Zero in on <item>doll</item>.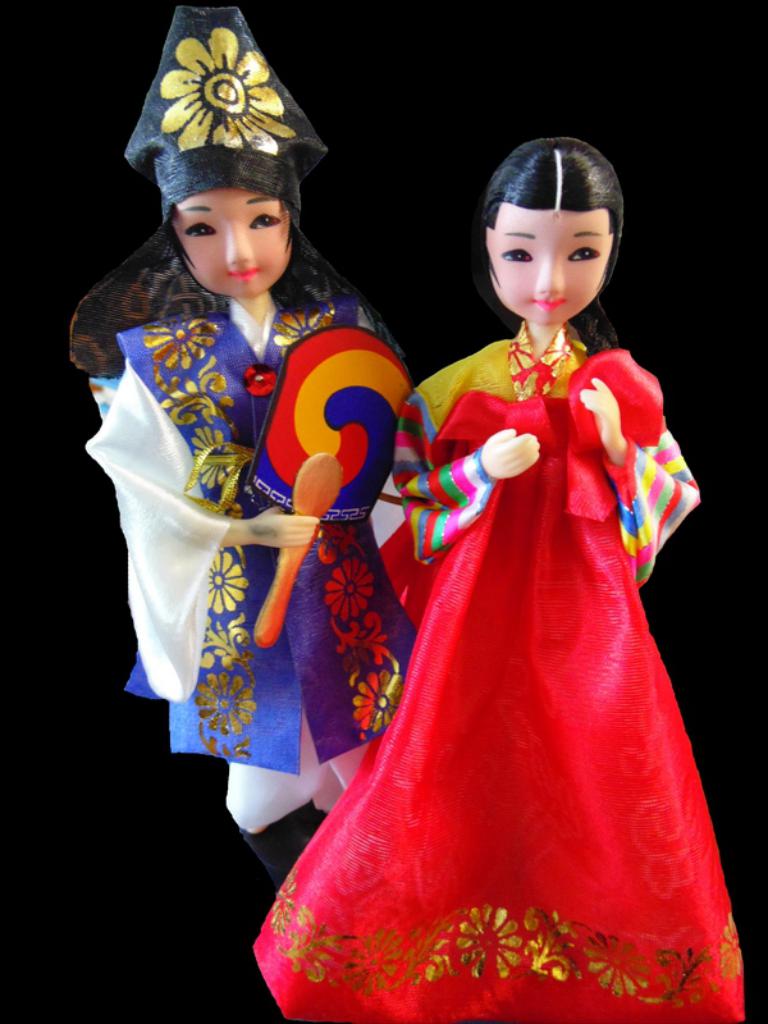
Zeroed in: left=70, top=1, right=422, bottom=884.
